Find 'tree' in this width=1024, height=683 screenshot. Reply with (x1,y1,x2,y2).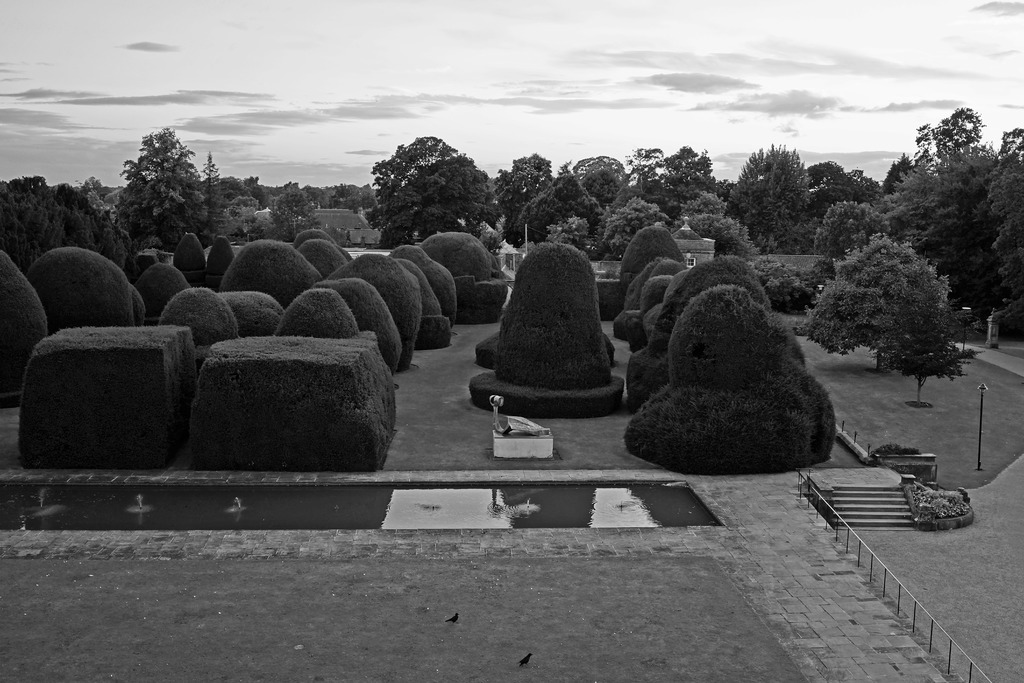
(32,175,49,251).
